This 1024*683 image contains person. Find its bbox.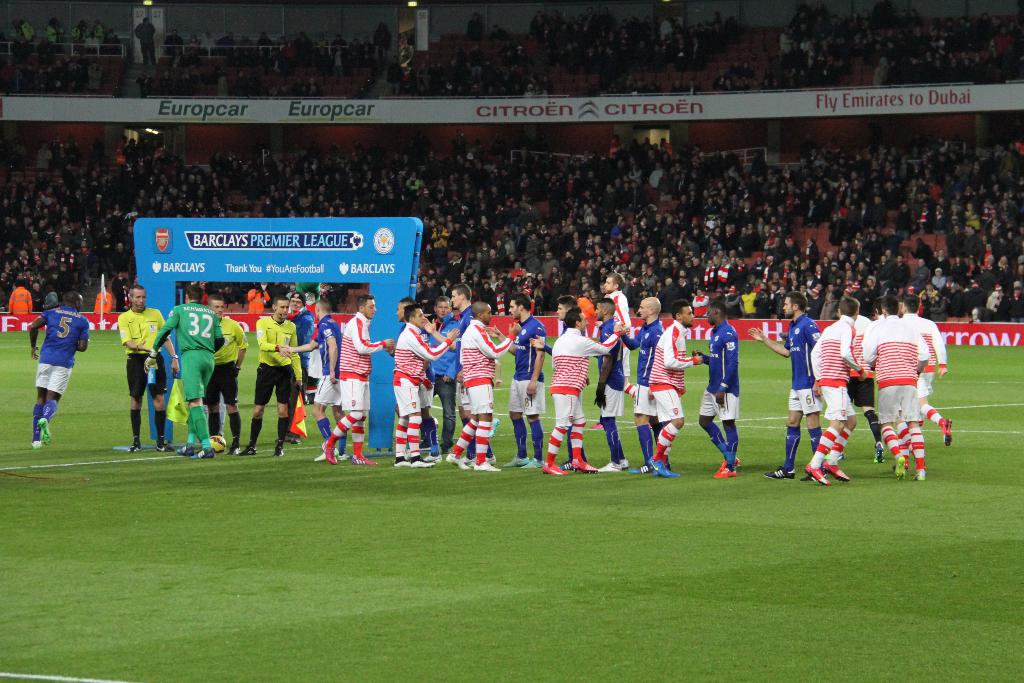
[44, 20, 59, 44].
